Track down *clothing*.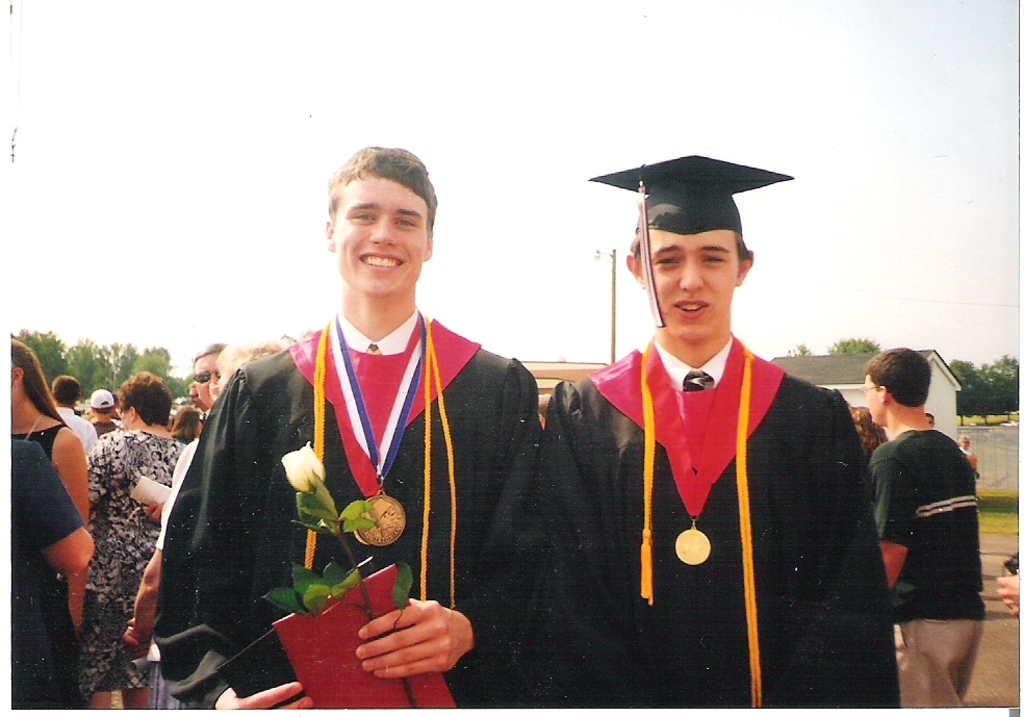
Tracked to 593 267 890 695.
